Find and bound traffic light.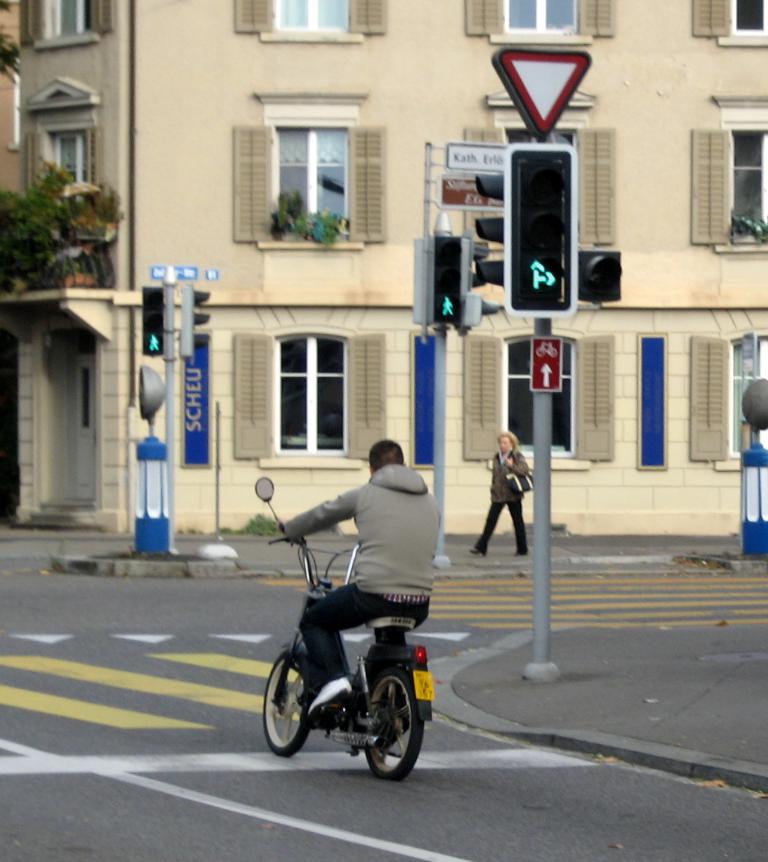
Bound: {"left": 464, "top": 239, "right": 498, "bottom": 335}.
